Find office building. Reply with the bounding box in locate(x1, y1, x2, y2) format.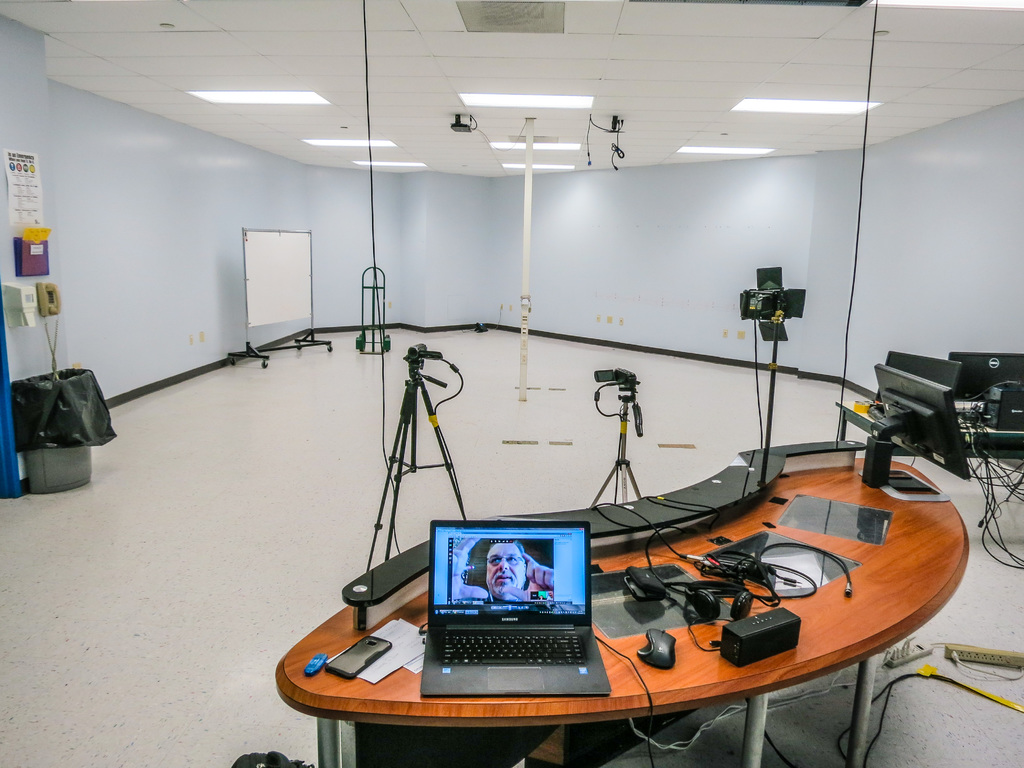
locate(75, 0, 1015, 767).
